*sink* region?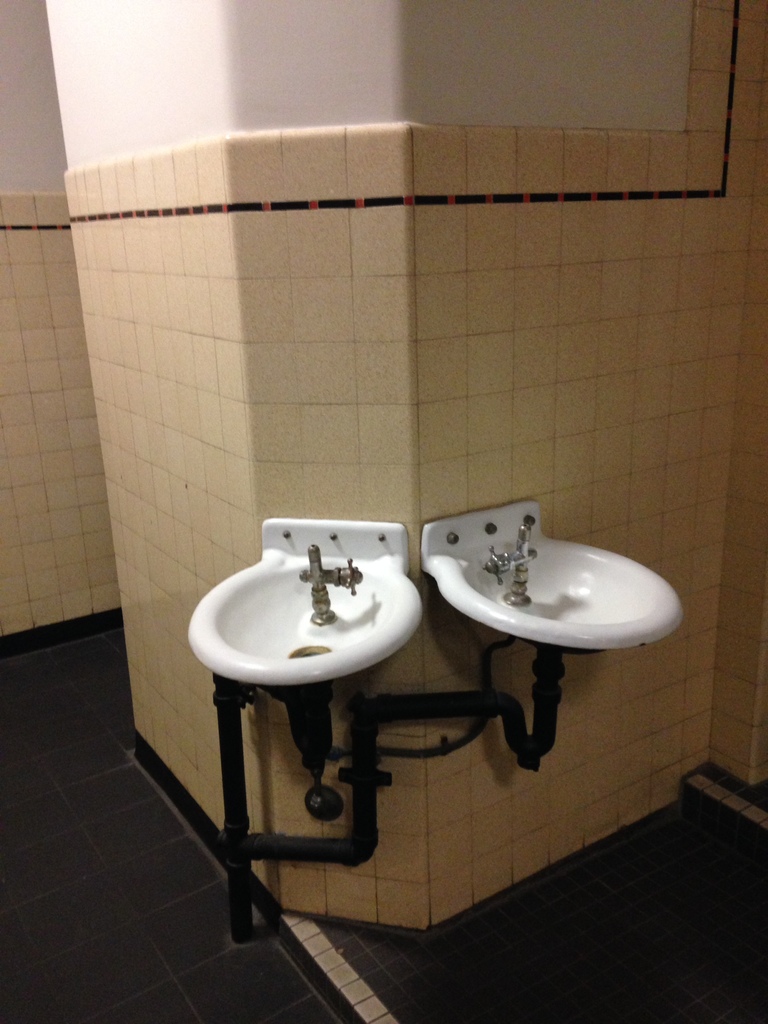
bbox=(415, 484, 675, 751)
